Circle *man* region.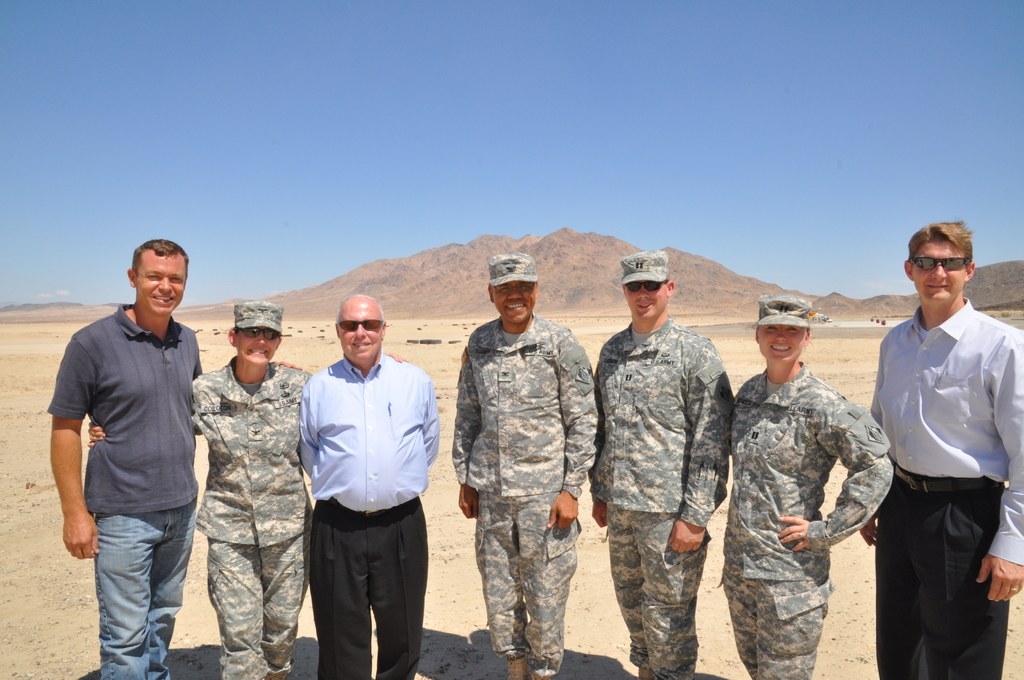
Region: 51/231/218/676.
